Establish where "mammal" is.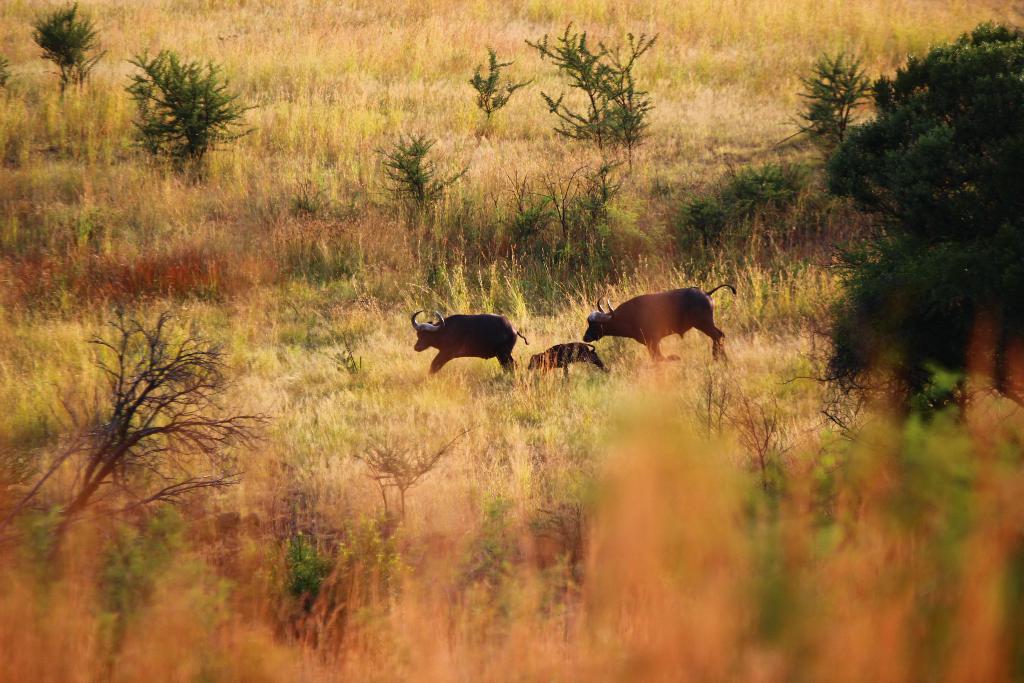
Established at (left=586, top=288, right=739, bottom=364).
